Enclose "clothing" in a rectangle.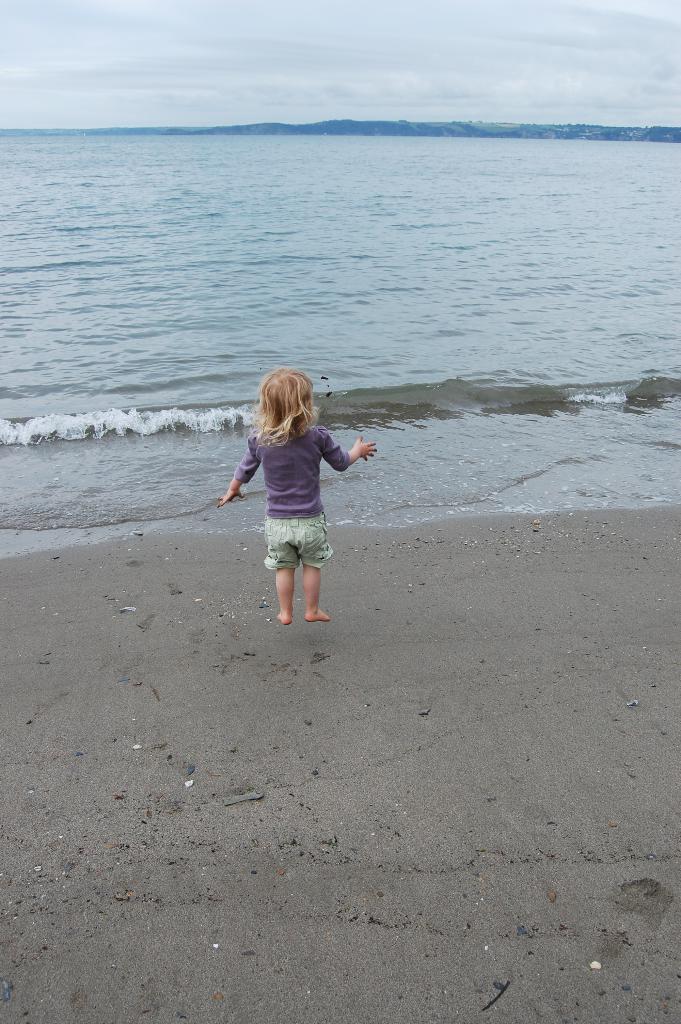
[232,404,360,584].
